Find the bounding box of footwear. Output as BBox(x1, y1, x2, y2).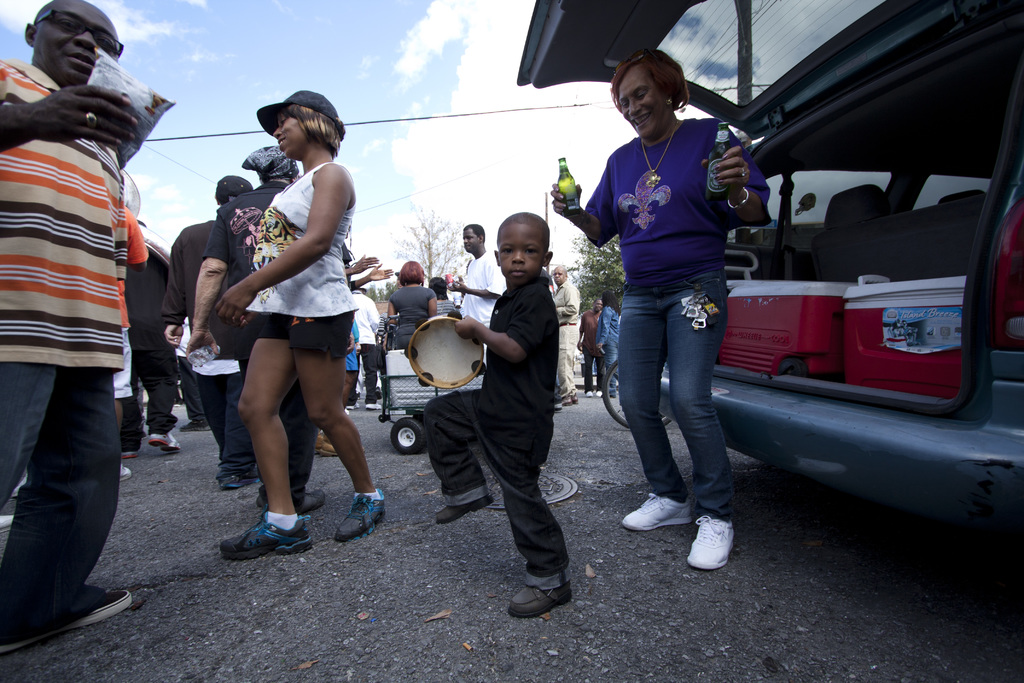
BBox(0, 586, 129, 650).
